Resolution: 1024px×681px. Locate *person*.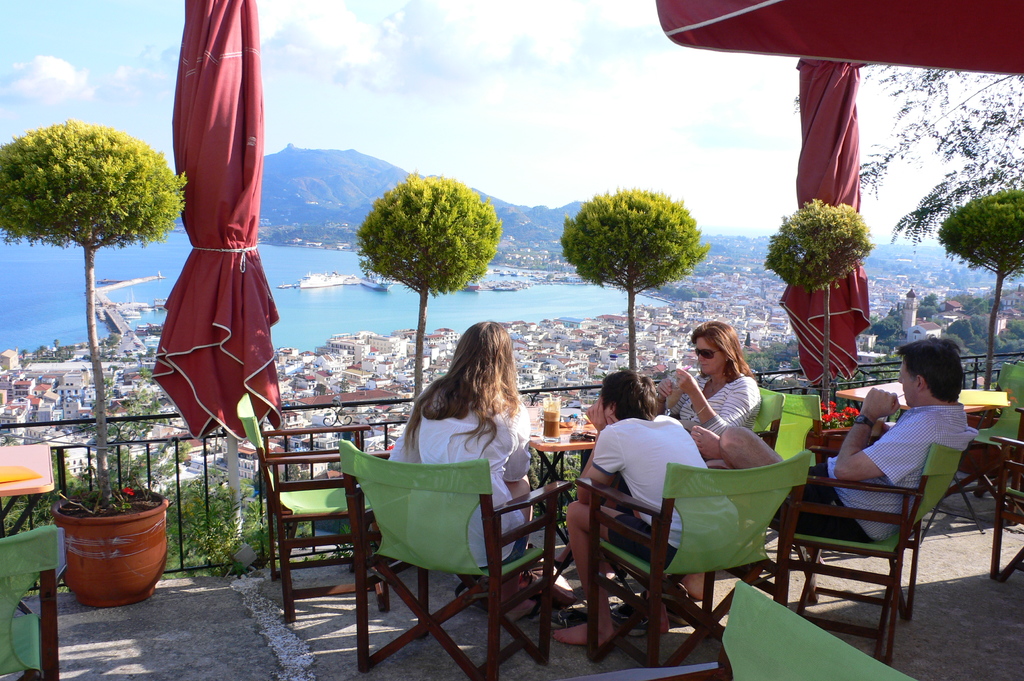
crop(553, 370, 738, 648).
